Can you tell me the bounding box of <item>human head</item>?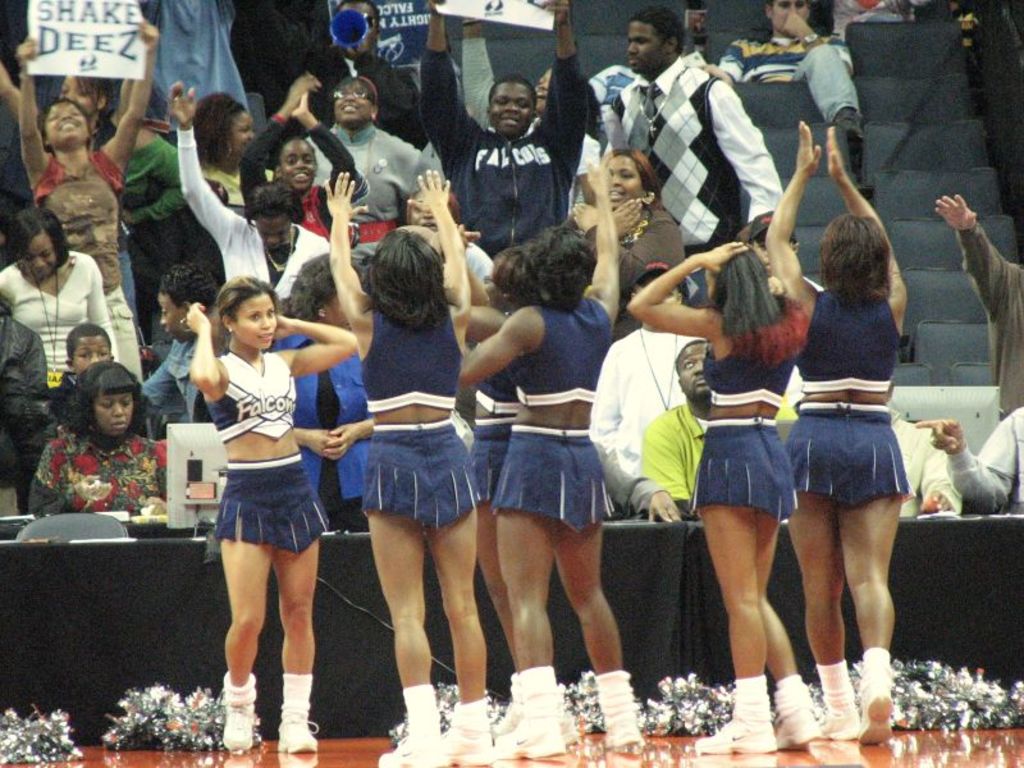
{"x1": 332, "y1": 76, "x2": 376, "y2": 136}.
